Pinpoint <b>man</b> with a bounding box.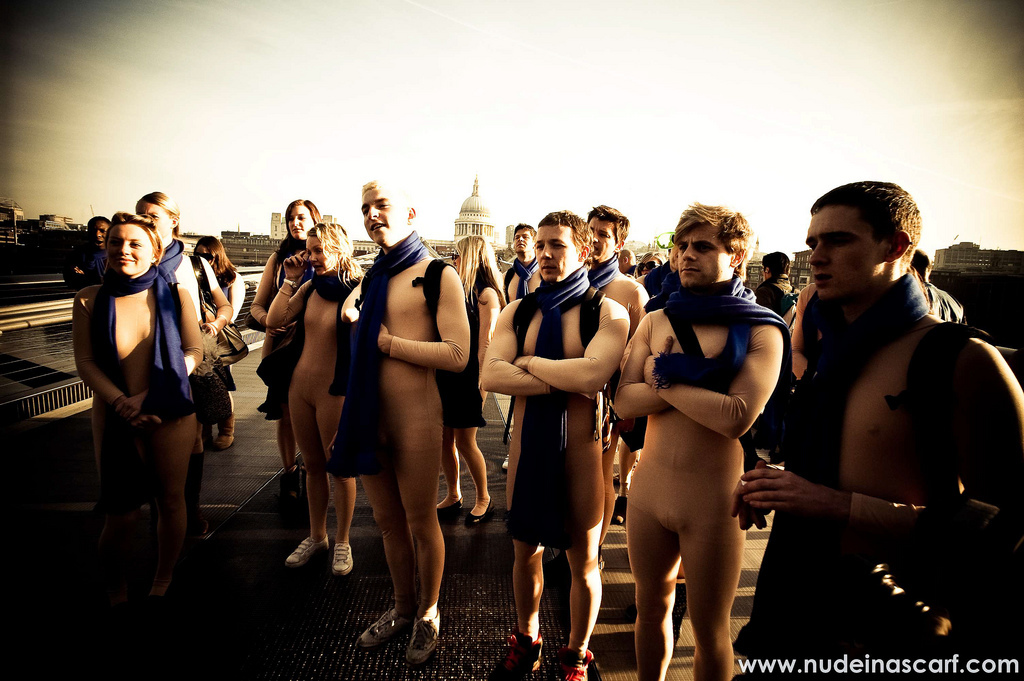
select_region(493, 230, 544, 458).
